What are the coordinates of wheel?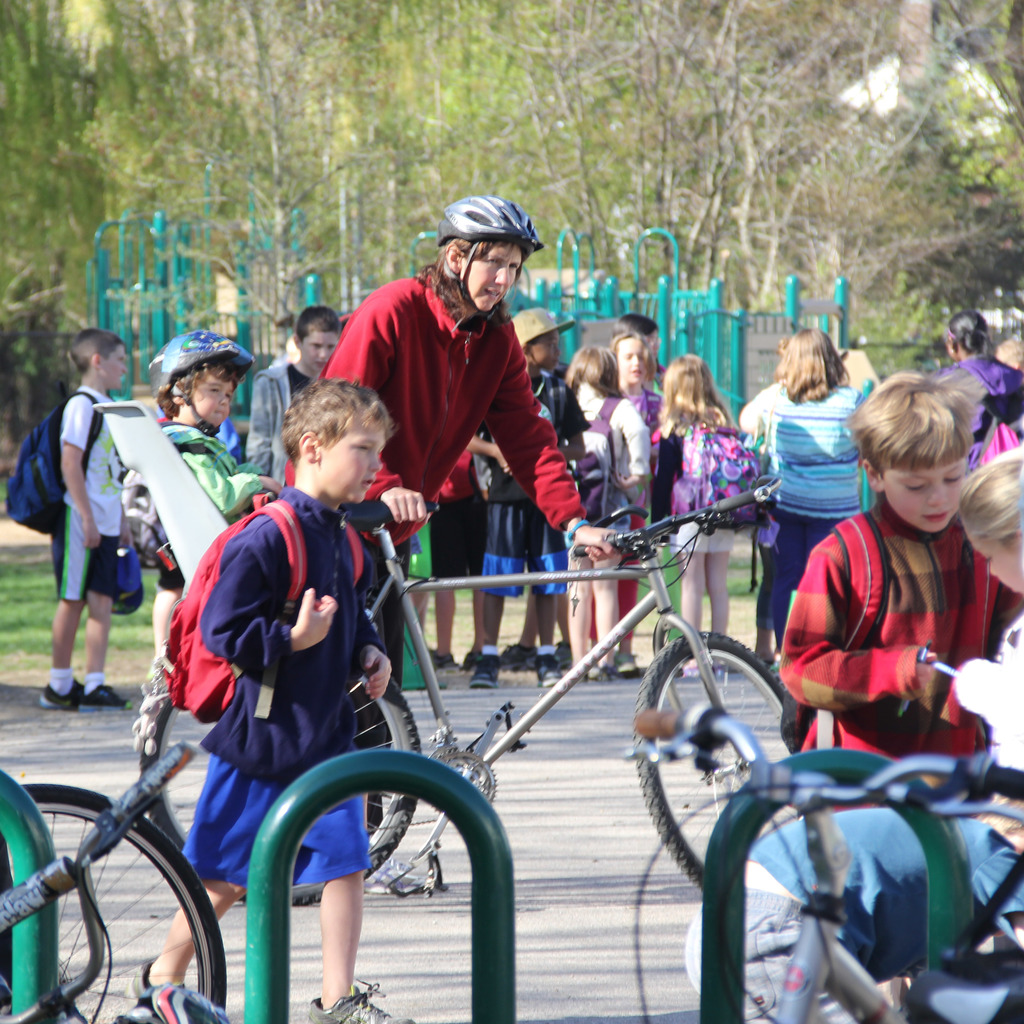
{"left": 131, "top": 676, "right": 417, "bottom": 911}.
